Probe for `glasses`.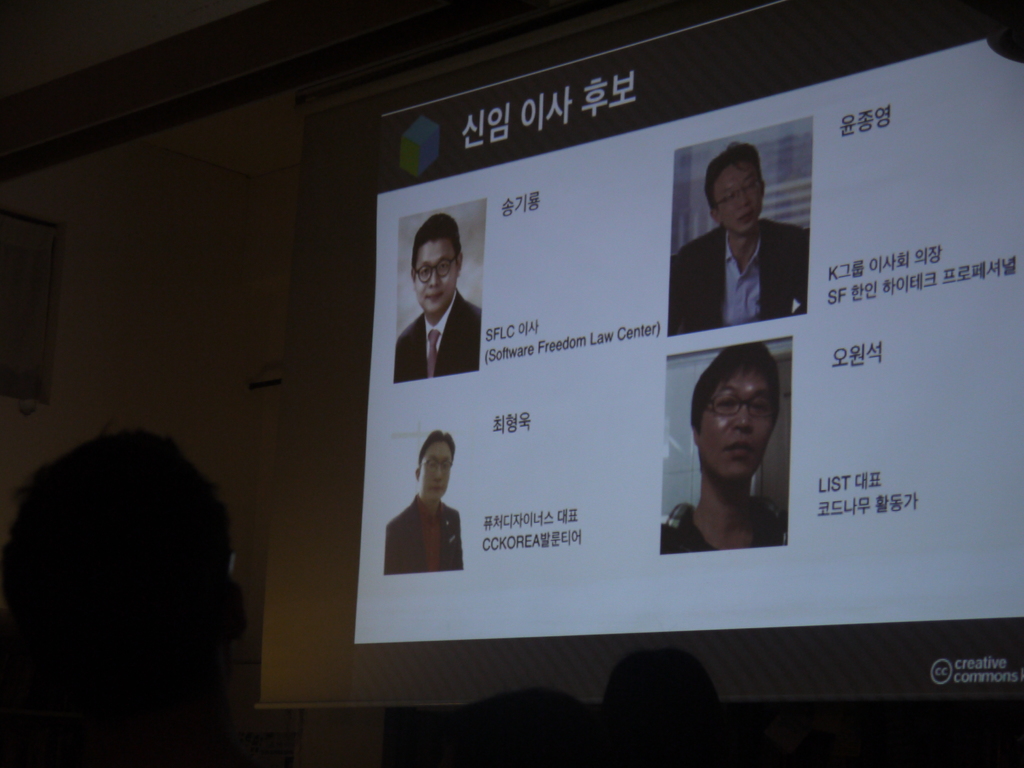
Probe result: [x1=412, y1=257, x2=459, y2=283].
